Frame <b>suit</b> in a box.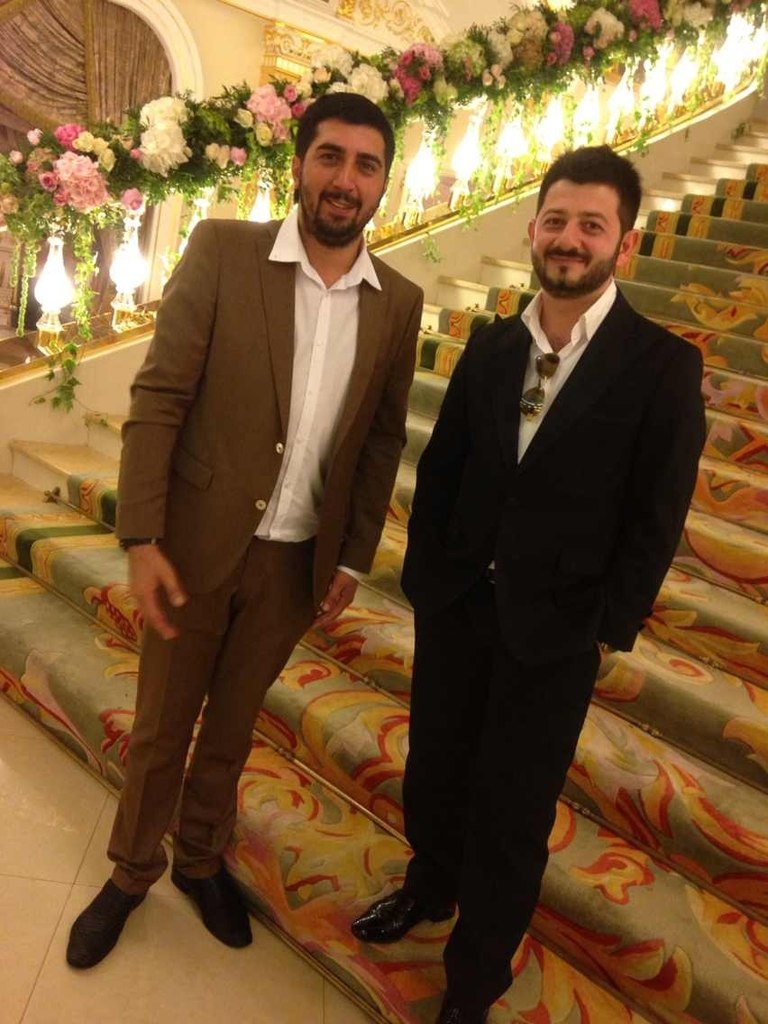
(398,284,708,649).
